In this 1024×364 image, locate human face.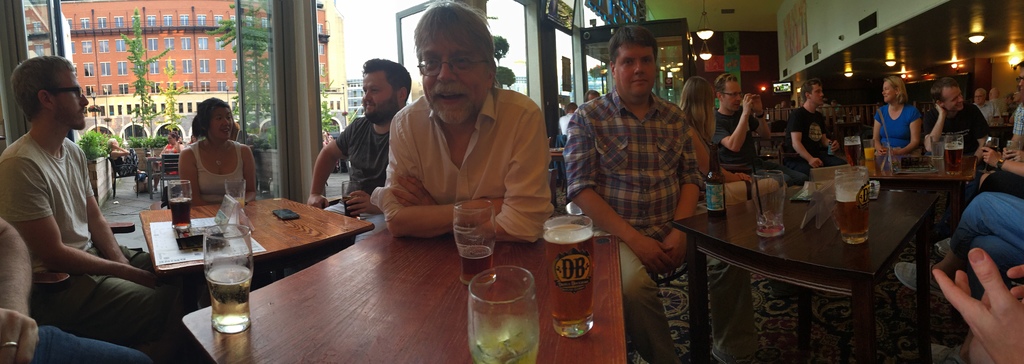
Bounding box: detection(877, 82, 904, 106).
